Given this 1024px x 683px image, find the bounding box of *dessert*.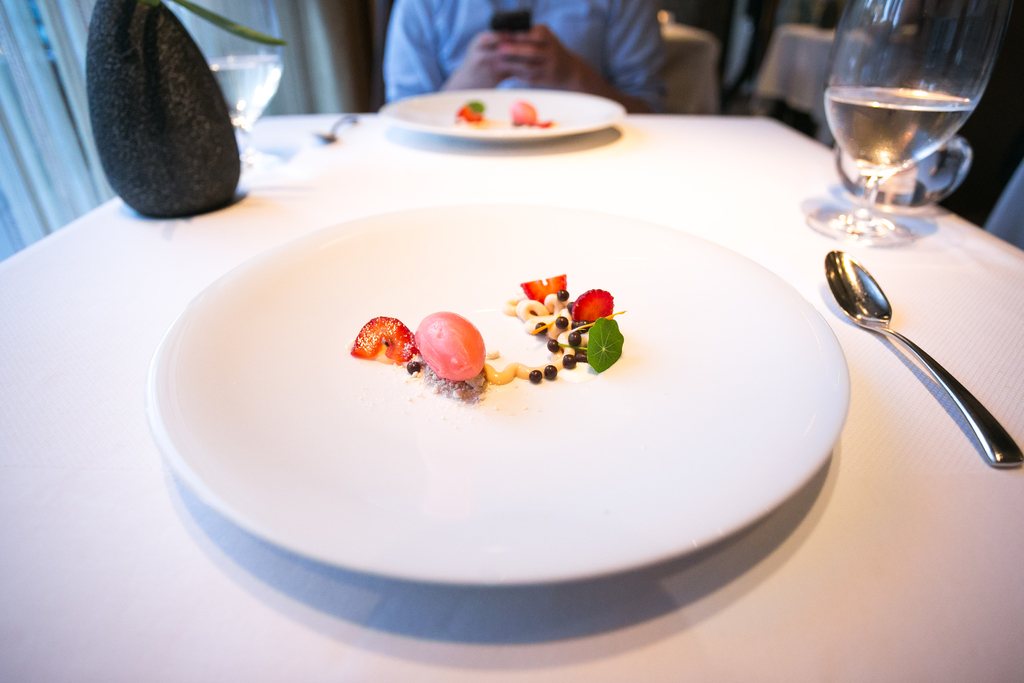
454,99,490,128.
